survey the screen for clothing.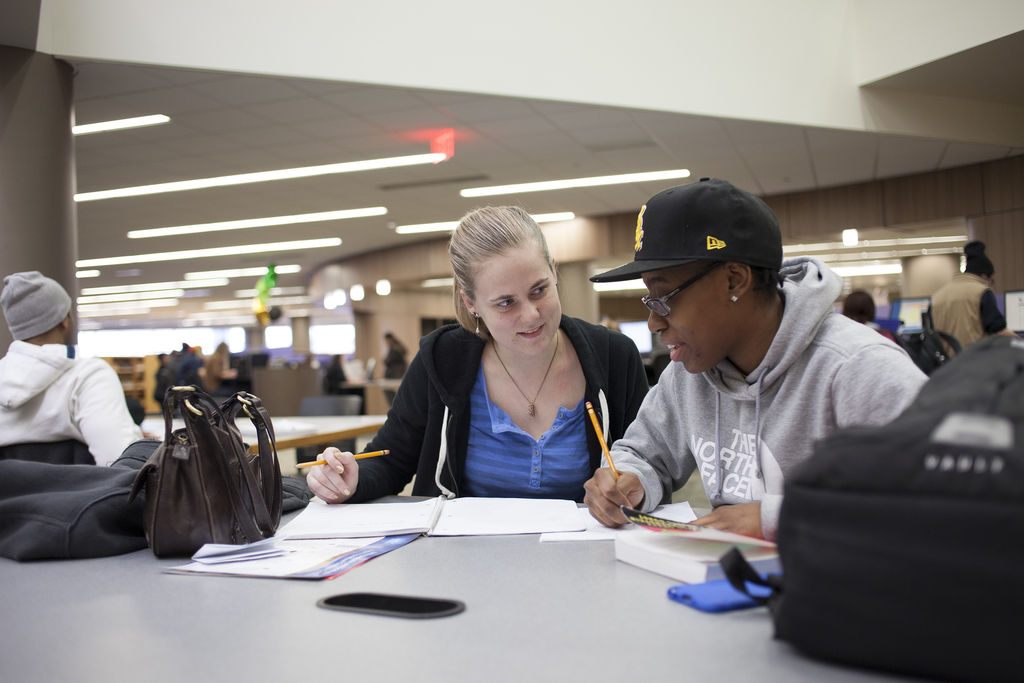
Survey found: (0, 339, 147, 468).
